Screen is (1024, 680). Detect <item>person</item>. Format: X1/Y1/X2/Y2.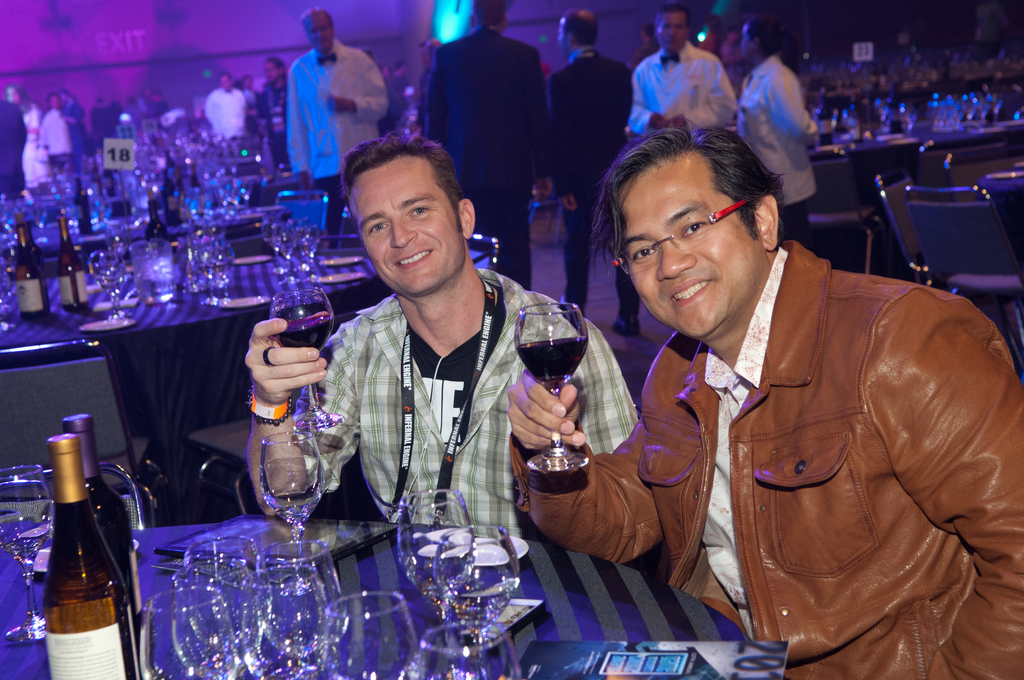
45/97/71/172.
